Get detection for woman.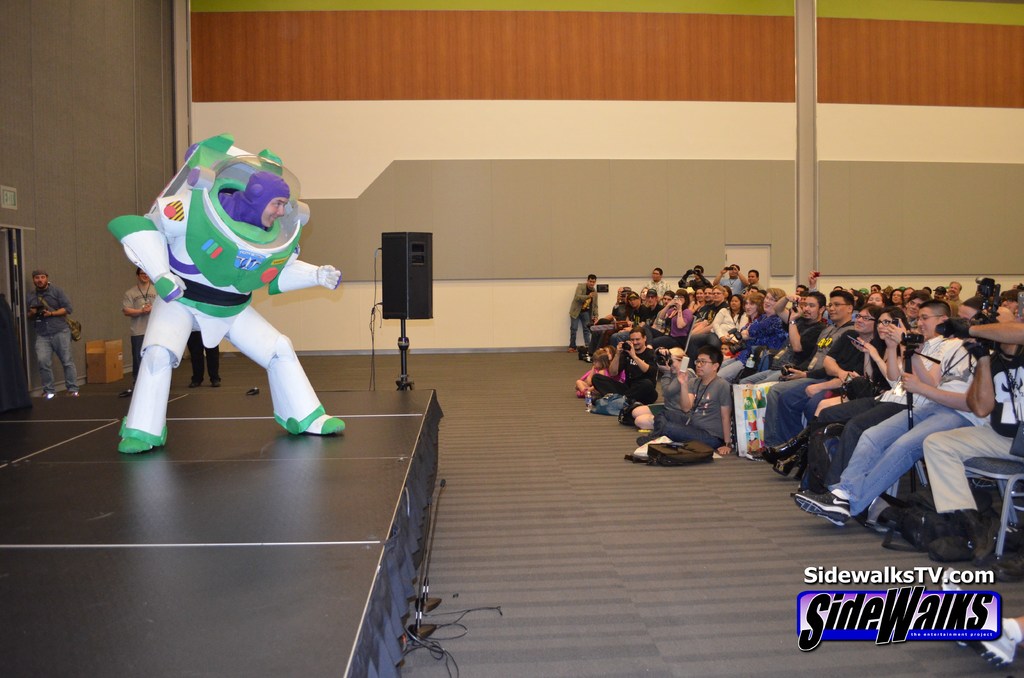
Detection: 757, 304, 913, 481.
